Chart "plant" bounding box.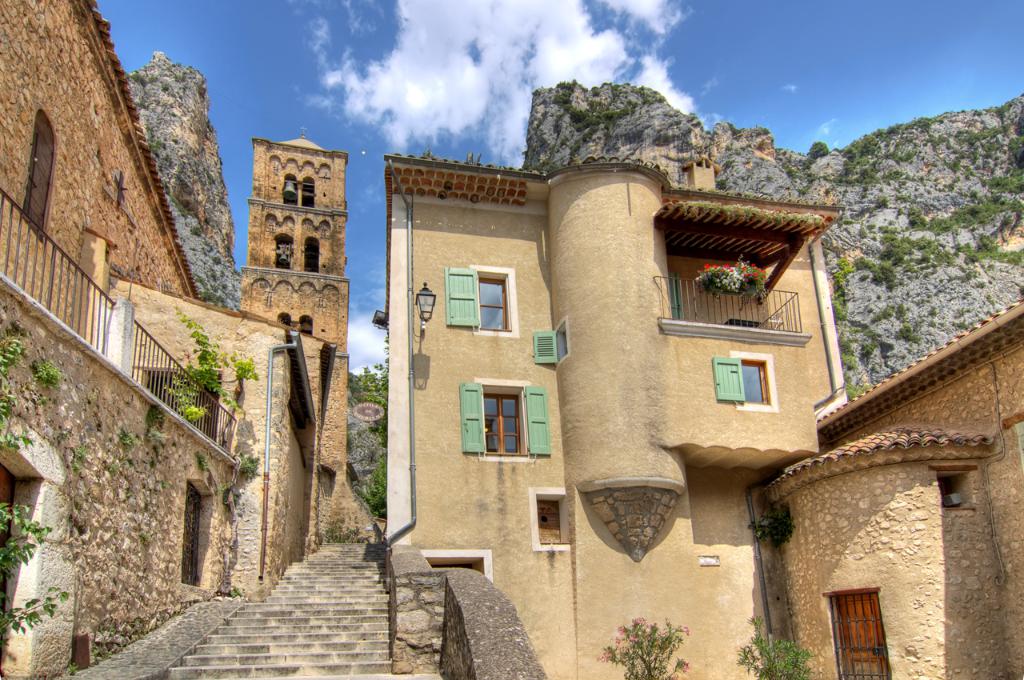
Charted: crop(753, 125, 769, 142).
